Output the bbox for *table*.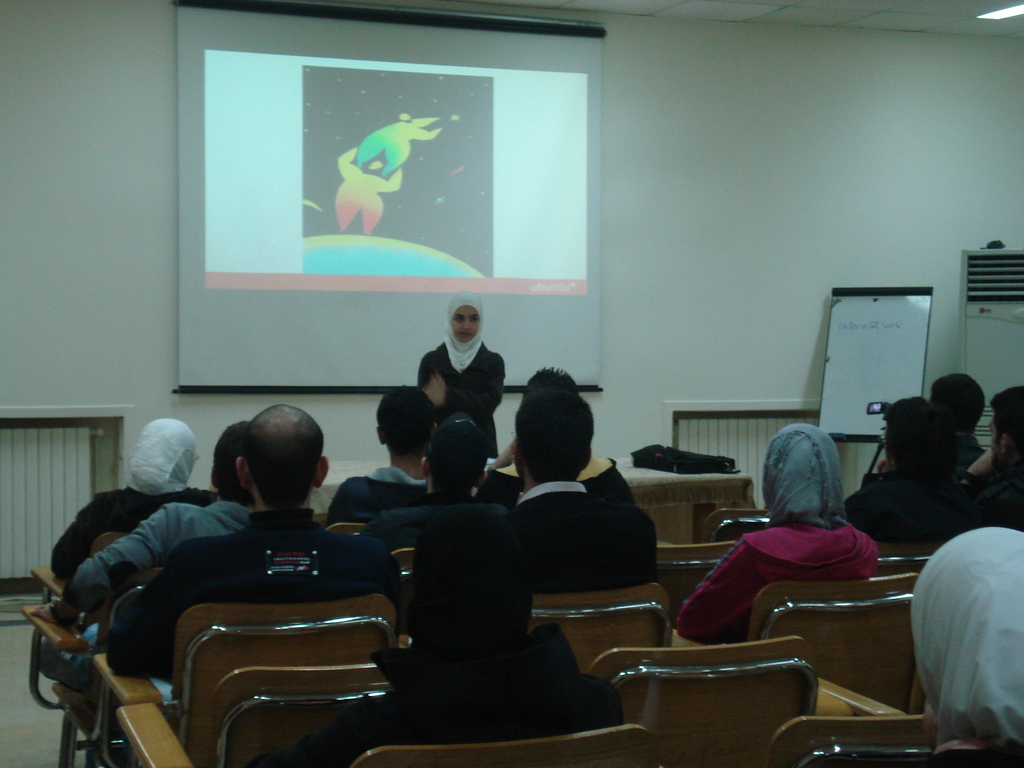
crop(486, 458, 757, 546).
